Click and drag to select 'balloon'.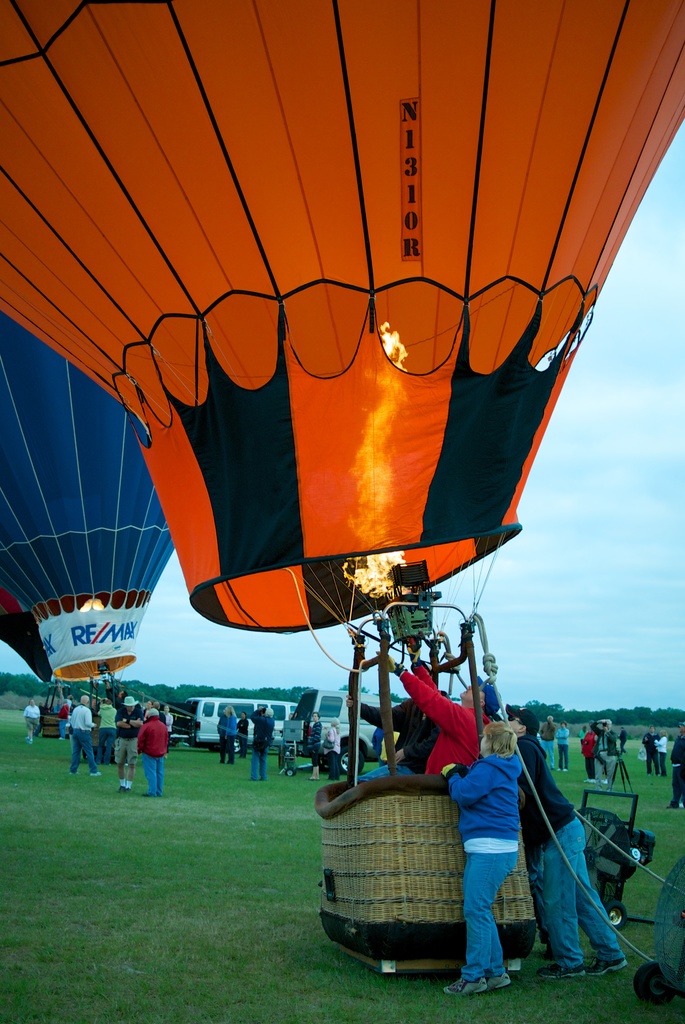
Selection: [x1=0, y1=316, x2=175, y2=680].
